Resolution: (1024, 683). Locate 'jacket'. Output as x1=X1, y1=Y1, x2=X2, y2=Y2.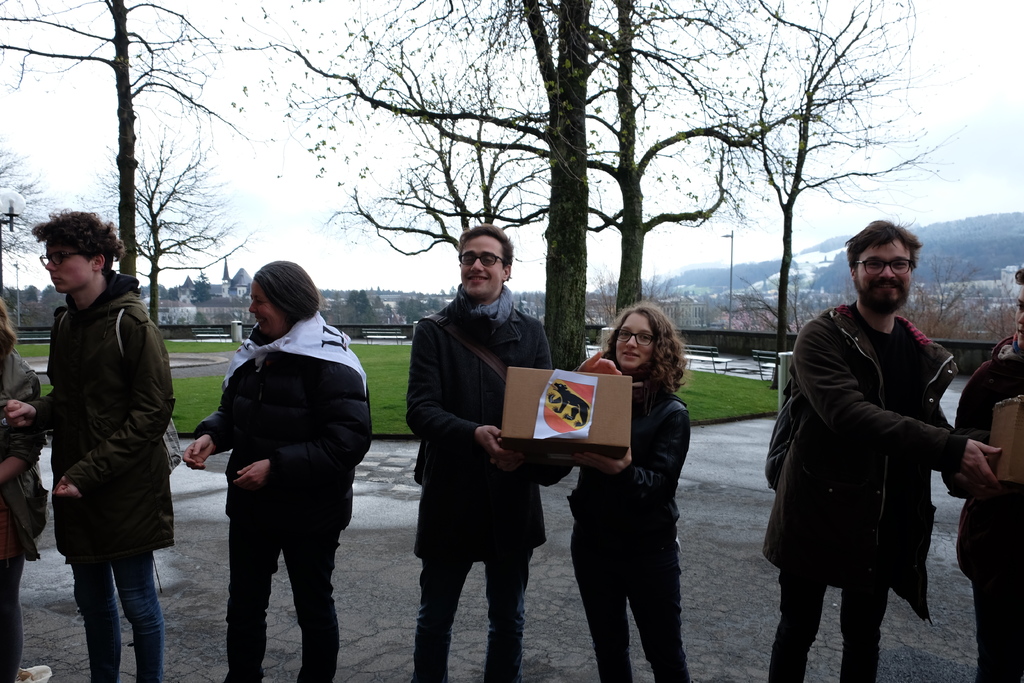
x1=24, y1=266, x2=174, y2=567.
